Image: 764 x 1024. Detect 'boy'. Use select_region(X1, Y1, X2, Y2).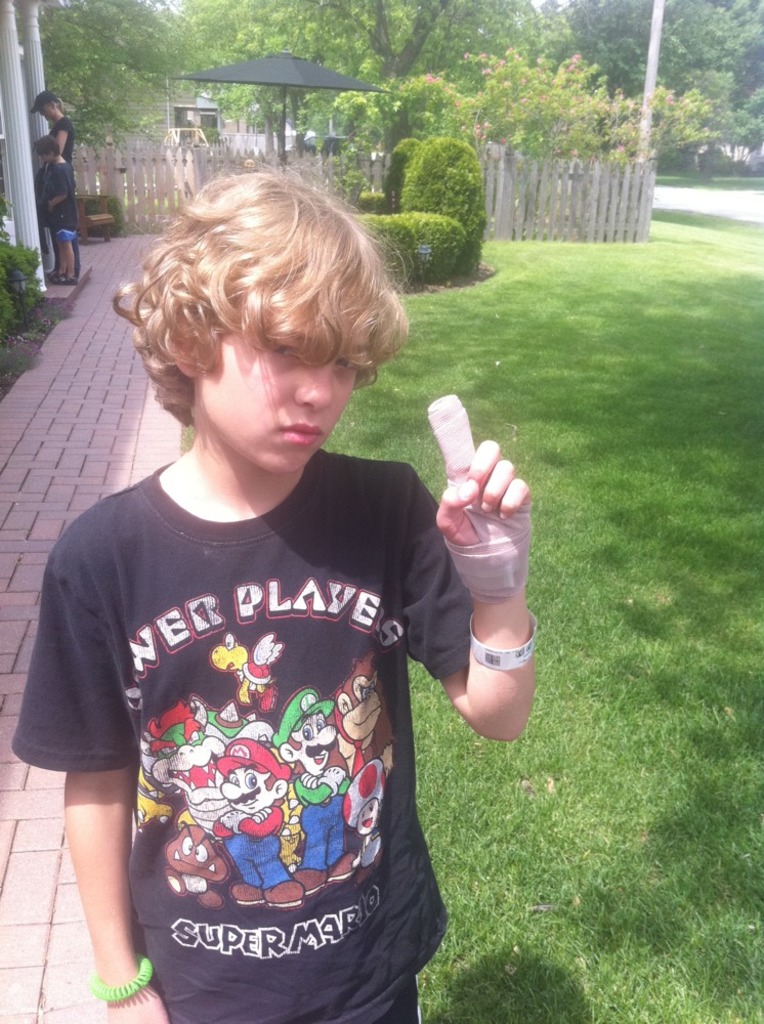
select_region(0, 162, 469, 1009).
